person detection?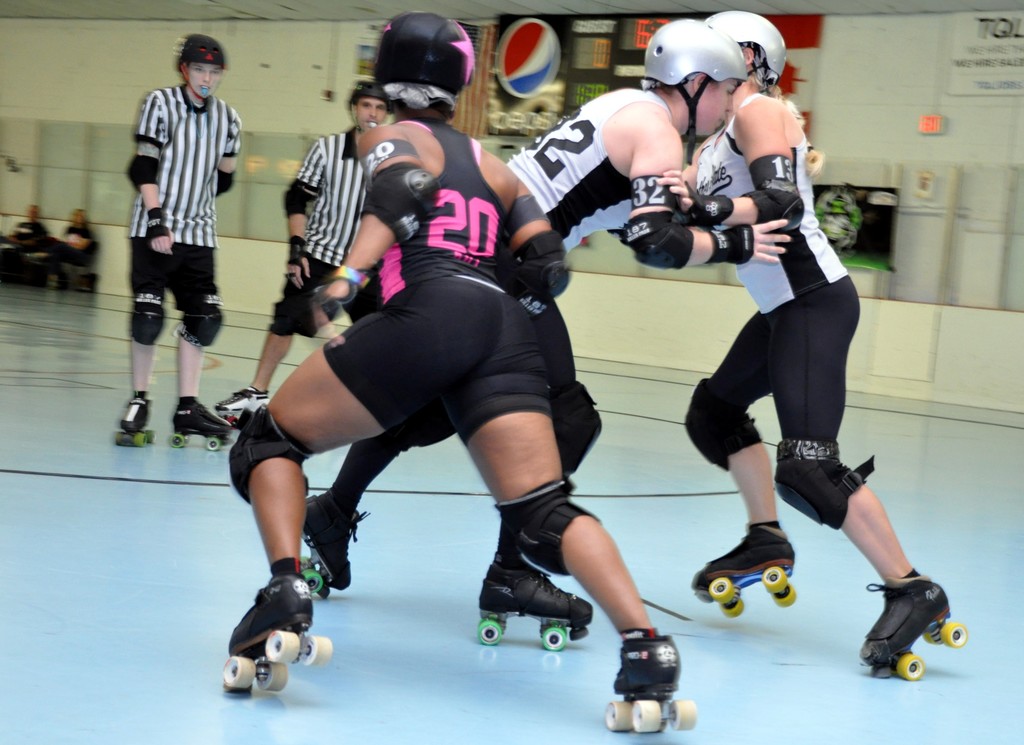
box=[110, 11, 253, 485]
